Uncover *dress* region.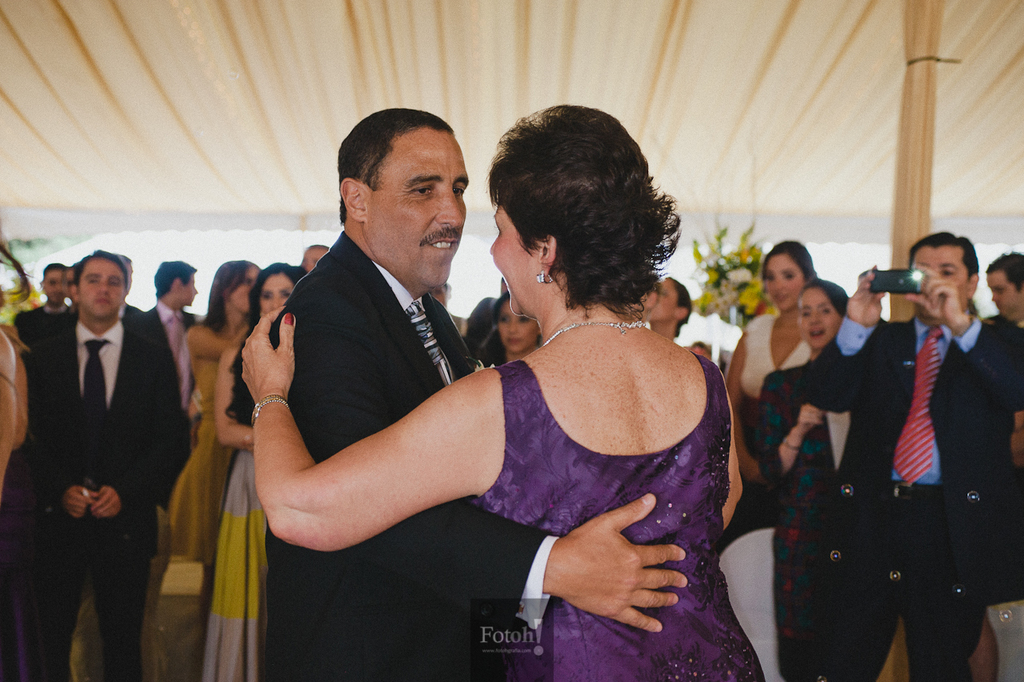
Uncovered: region(202, 447, 271, 681).
